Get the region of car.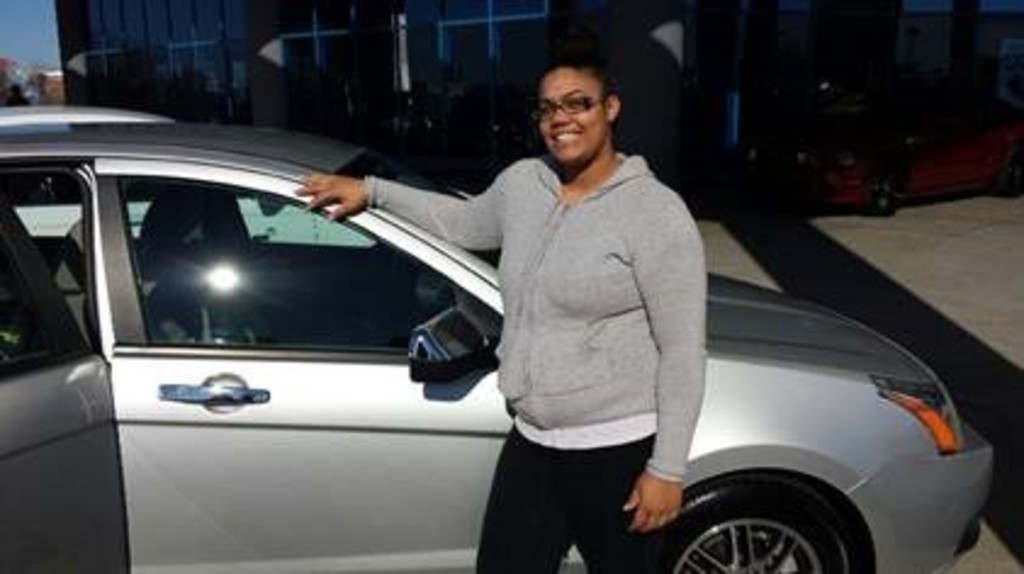
crop(5, 102, 990, 572).
